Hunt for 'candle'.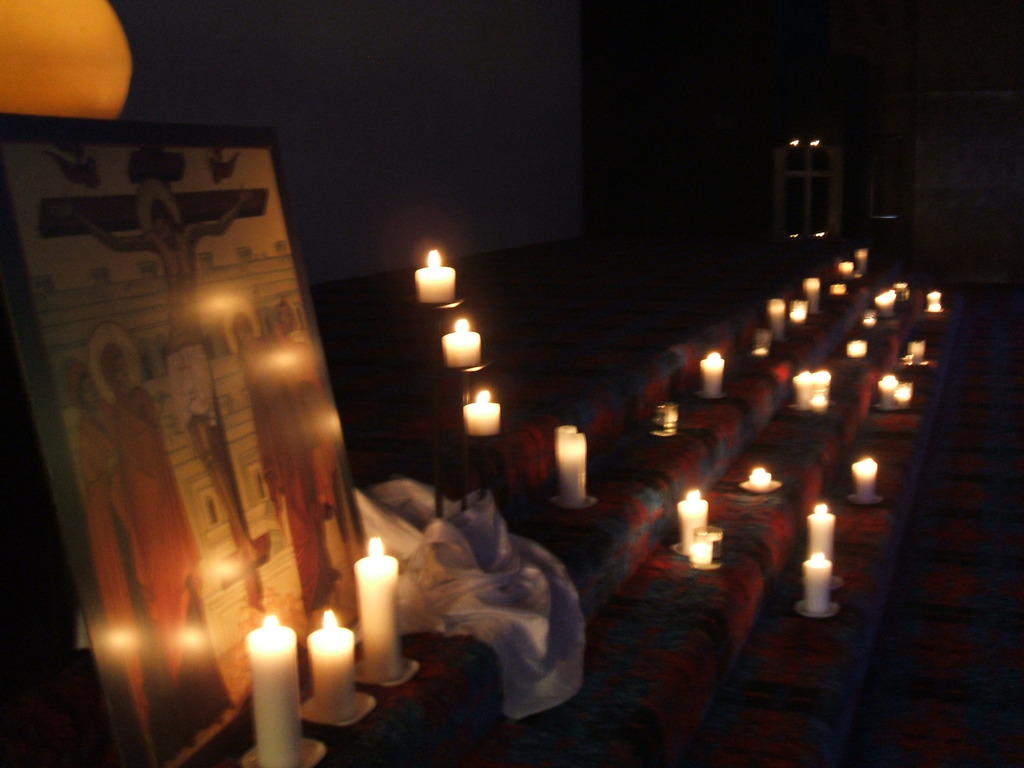
Hunted down at locate(927, 292, 945, 317).
